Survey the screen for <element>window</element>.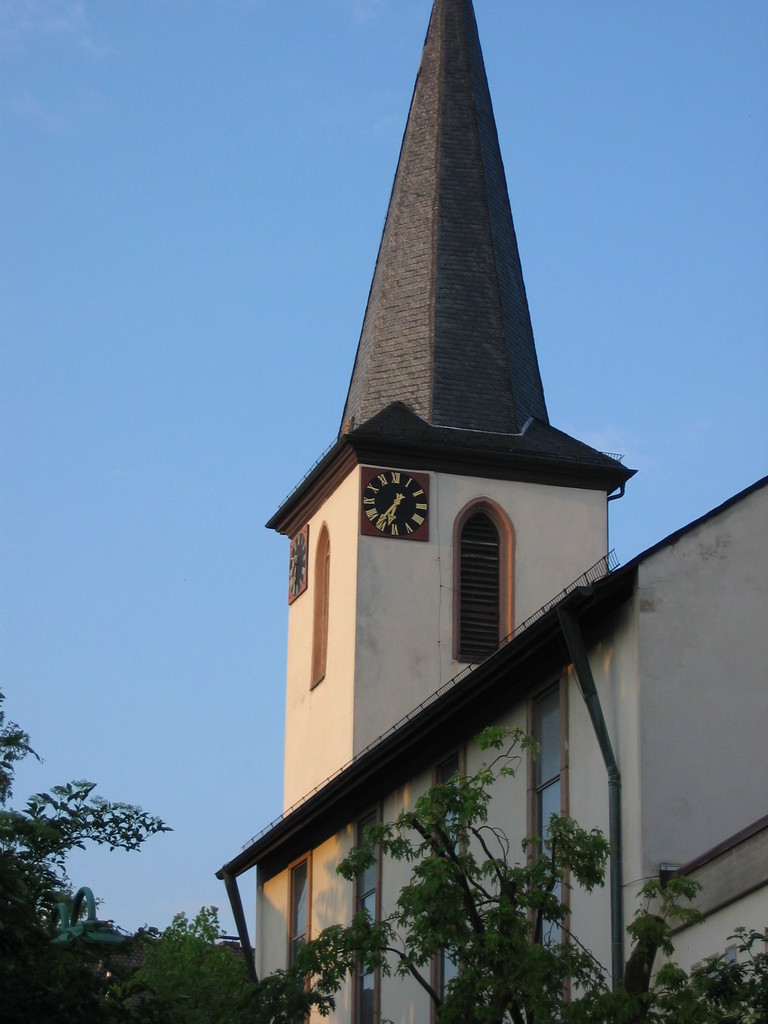
Survey found: [527,667,576,1022].
